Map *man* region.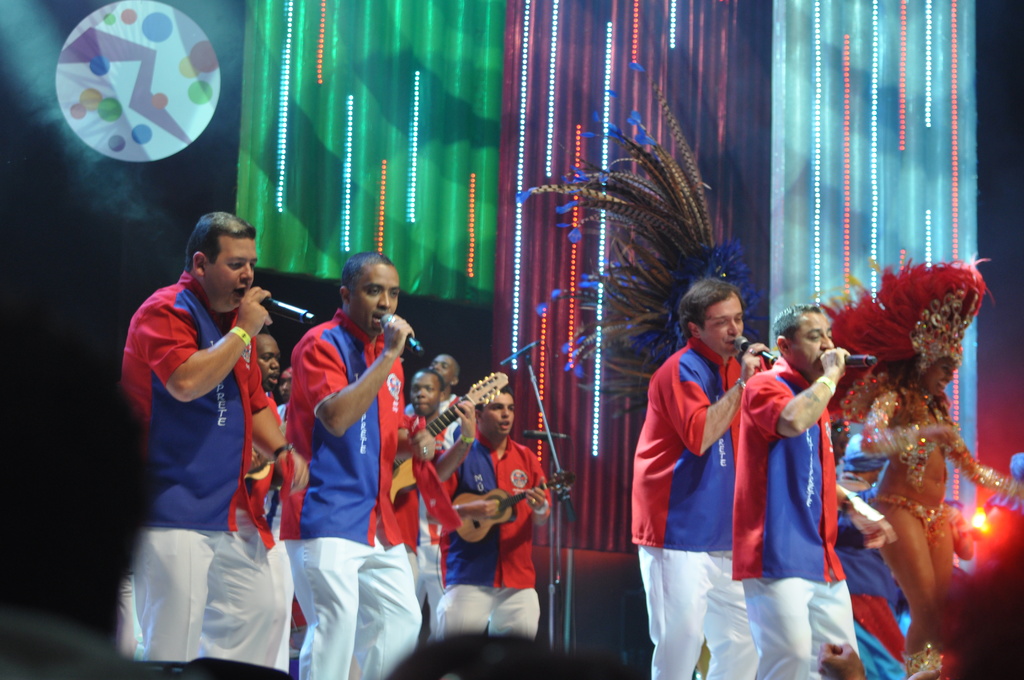
Mapped to pyautogui.locateOnScreen(412, 364, 467, 626).
